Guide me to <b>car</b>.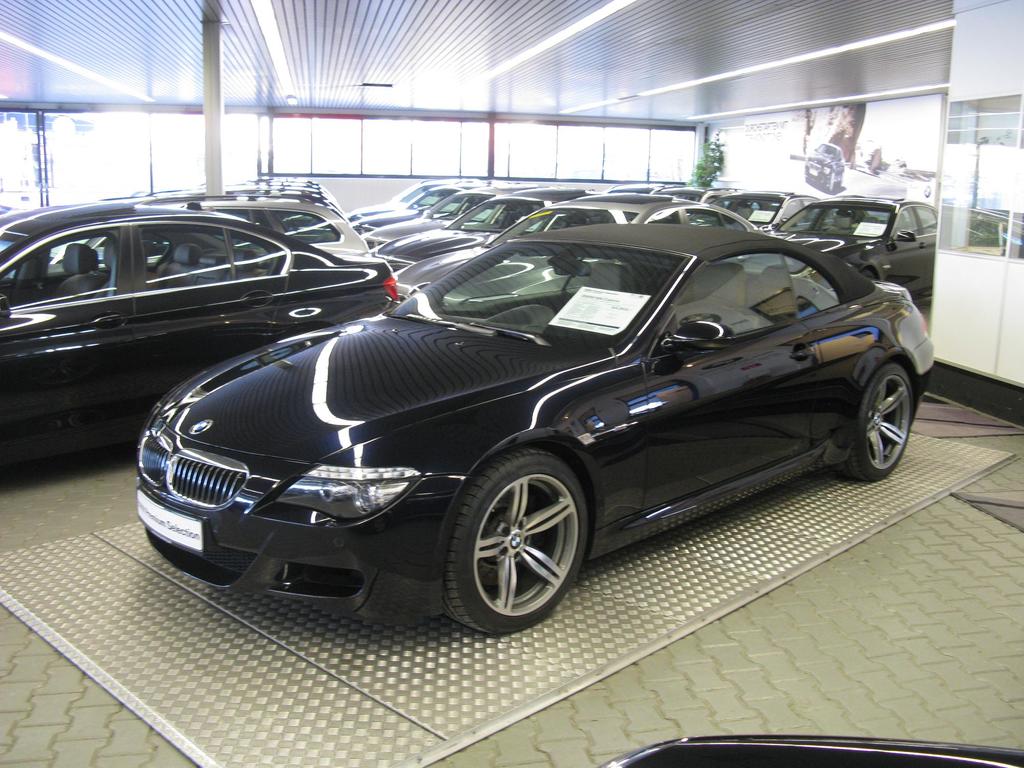
Guidance: 353, 179, 931, 300.
